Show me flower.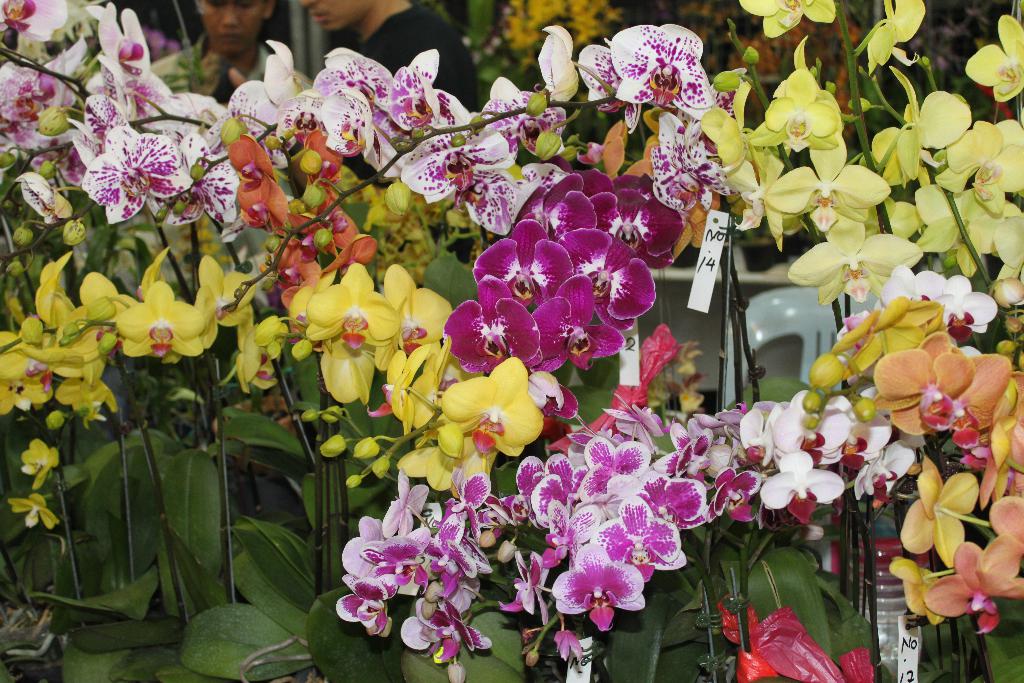
flower is here: crop(872, 0, 927, 74).
